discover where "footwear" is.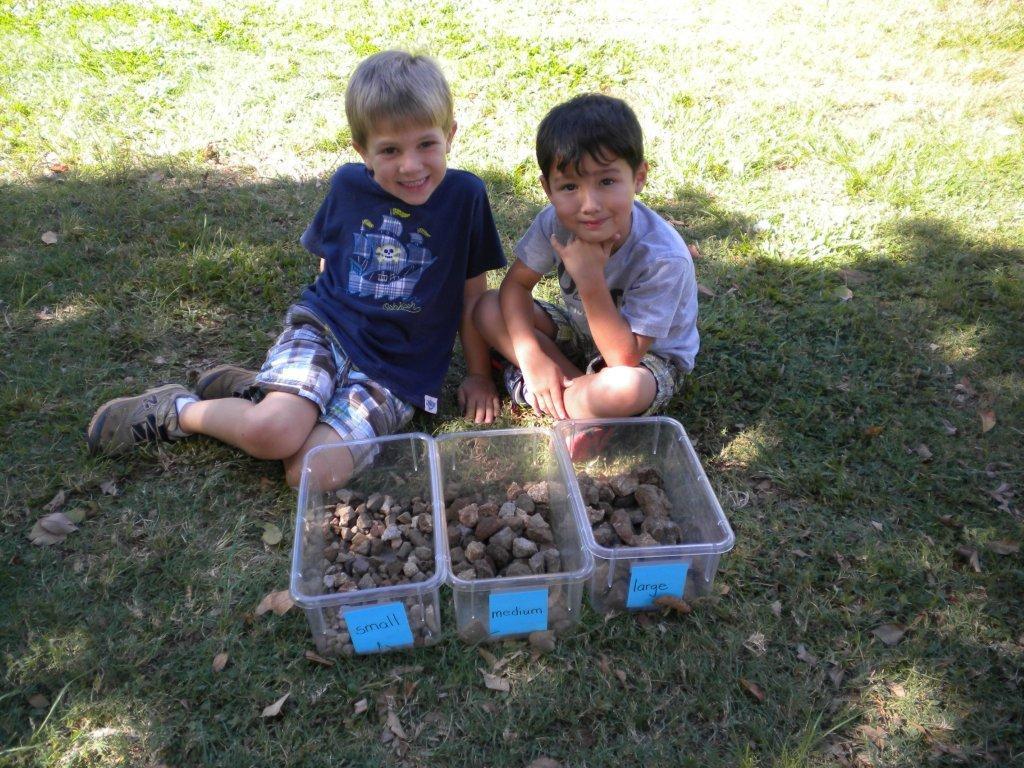
Discovered at (552, 427, 618, 465).
